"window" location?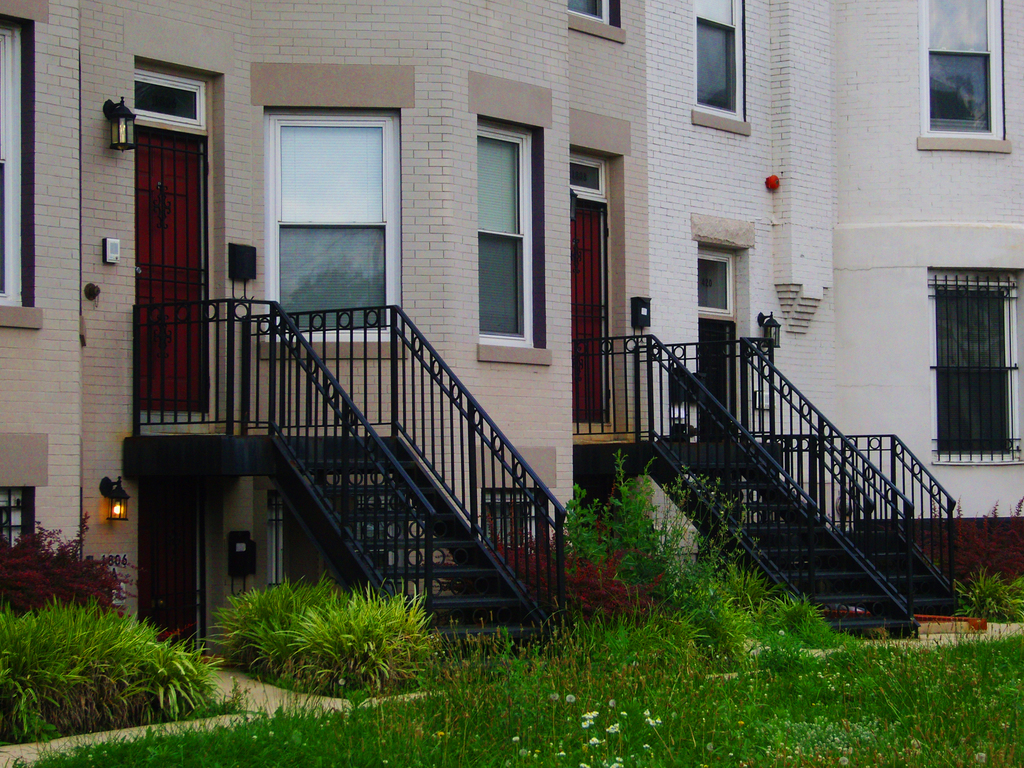
box=[262, 108, 408, 344]
